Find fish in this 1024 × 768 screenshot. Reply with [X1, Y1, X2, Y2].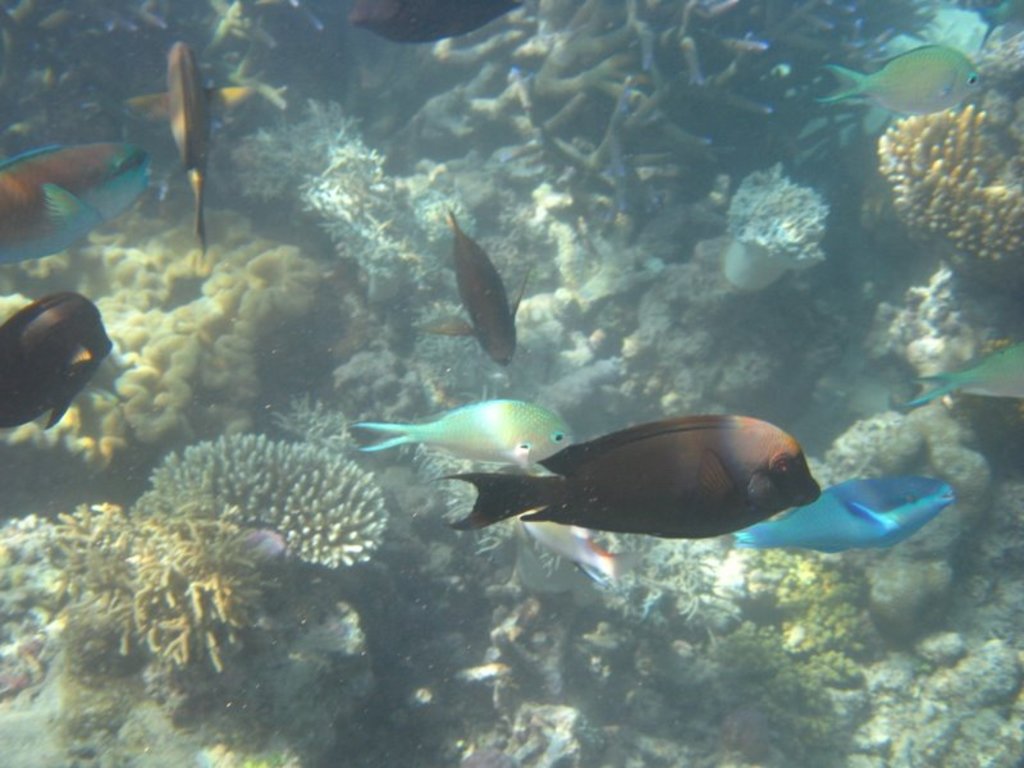
[815, 45, 979, 119].
